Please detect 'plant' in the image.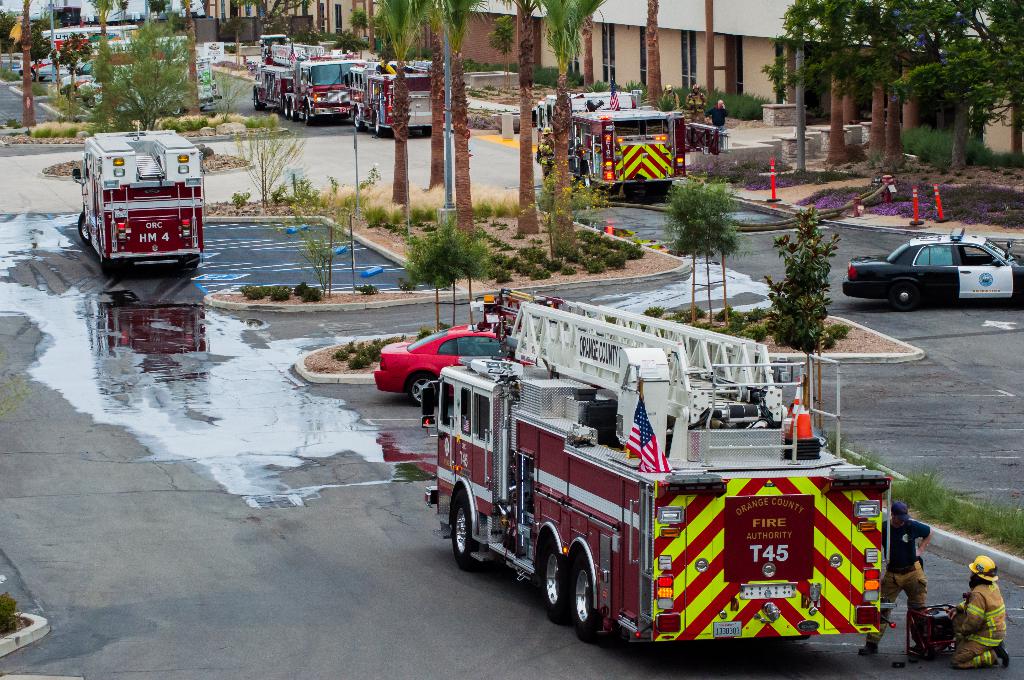
[714, 304, 735, 316].
